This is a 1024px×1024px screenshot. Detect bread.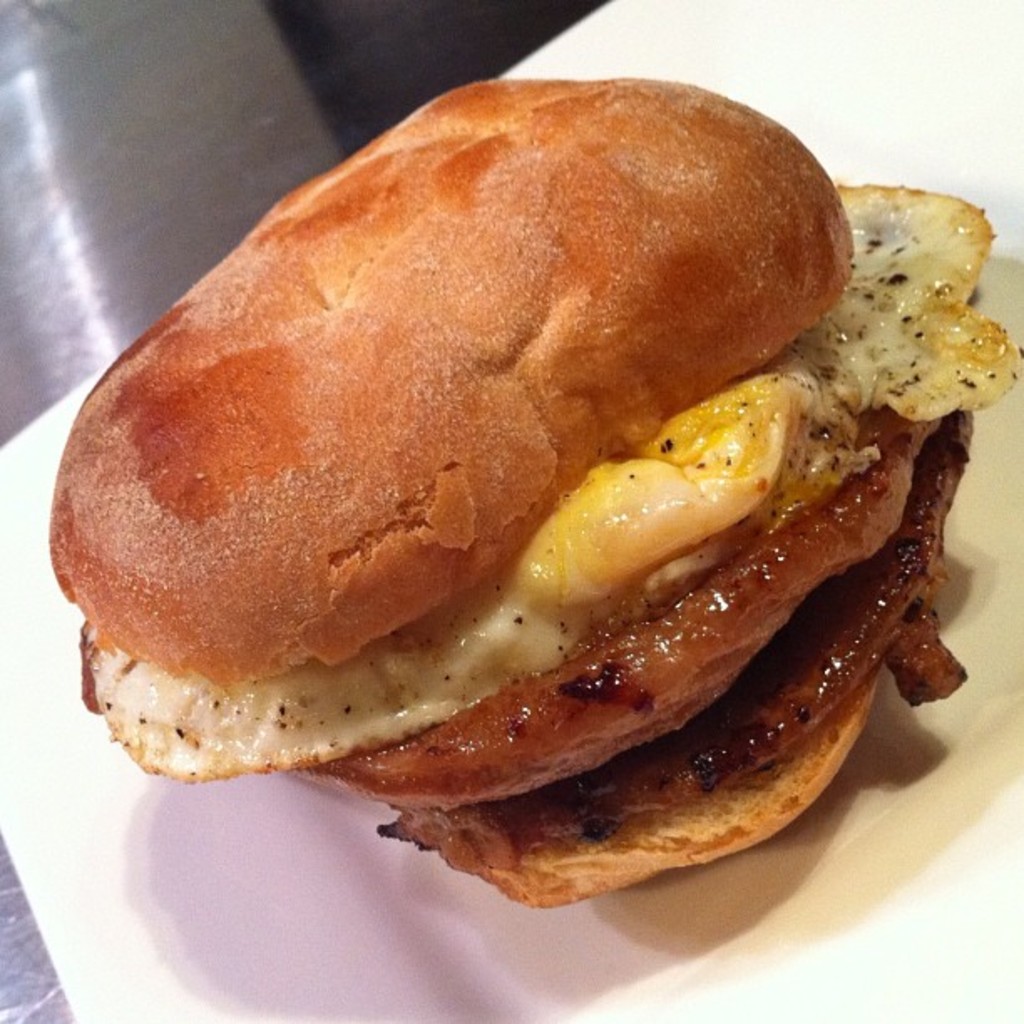
(50, 79, 980, 910).
